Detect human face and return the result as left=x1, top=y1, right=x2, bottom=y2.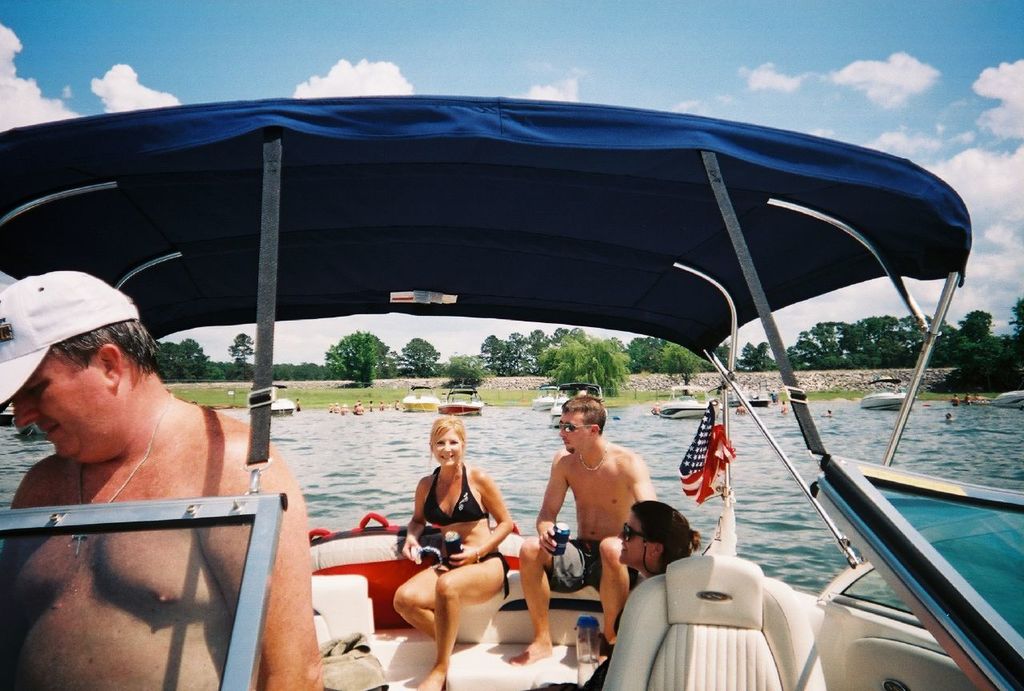
left=431, top=429, right=461, bottom=466.
